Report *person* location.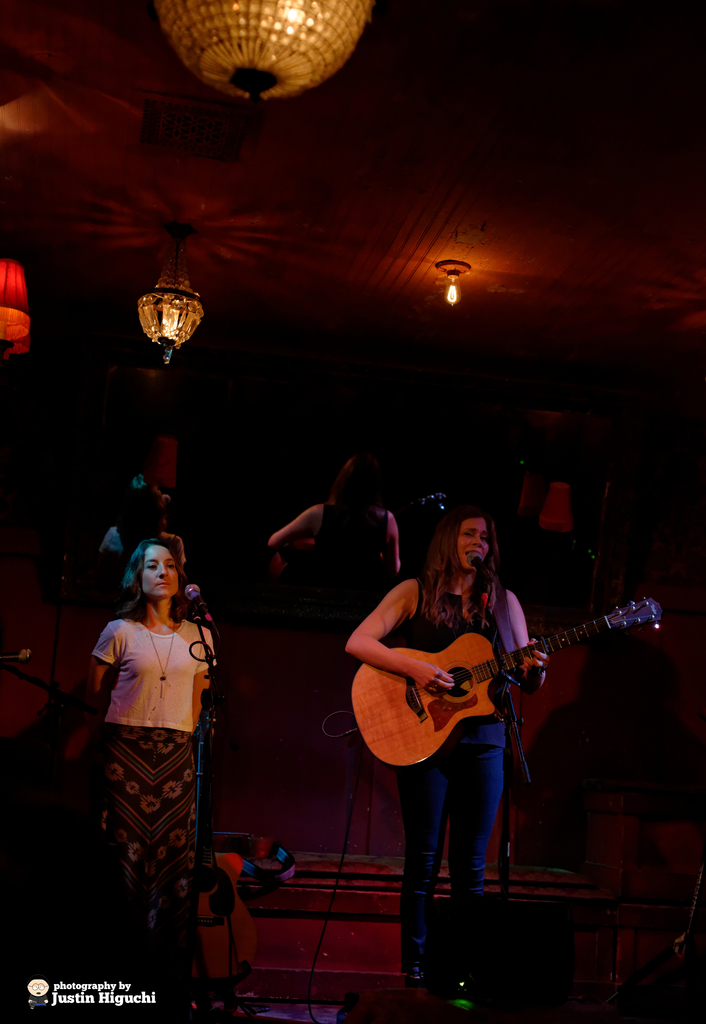
Report: 342, 500, 552, 1004.
